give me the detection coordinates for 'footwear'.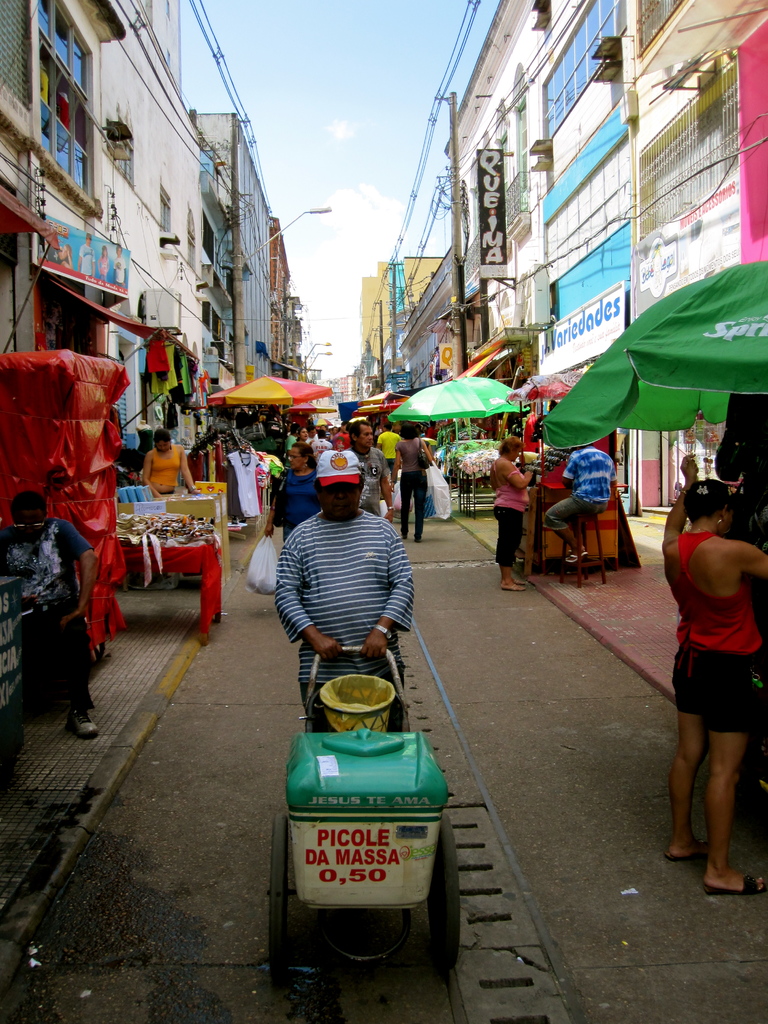
rect(70, 708, 100, 734).
